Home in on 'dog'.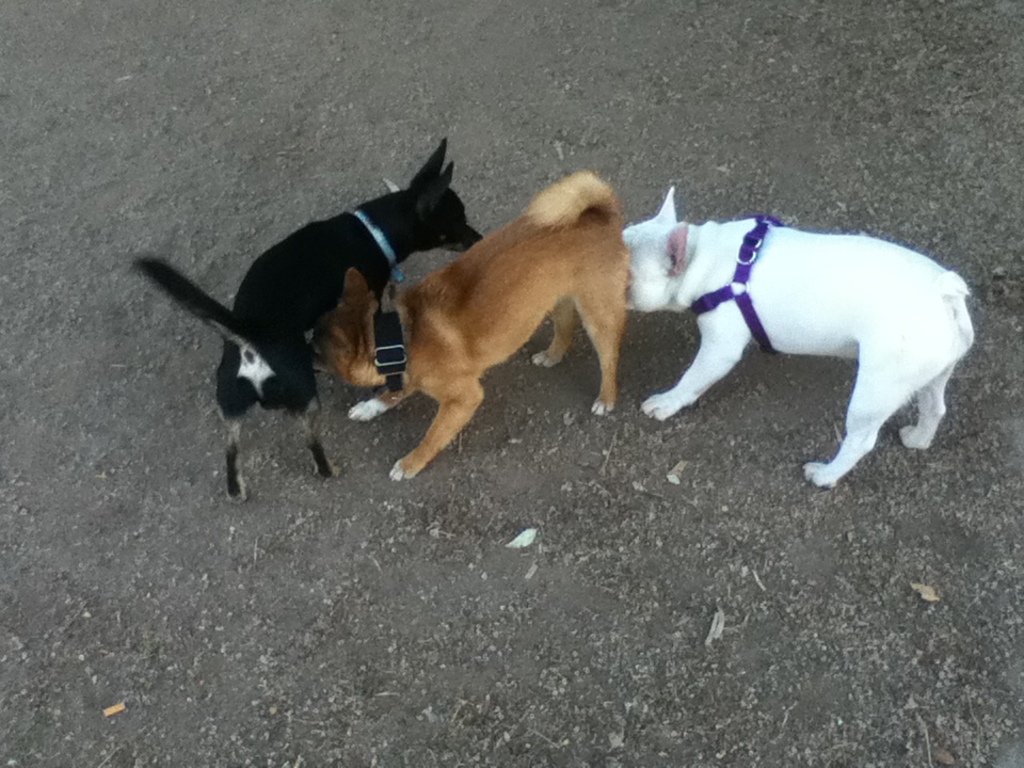
Homed in at bbox(617, 188, 972, 487).
